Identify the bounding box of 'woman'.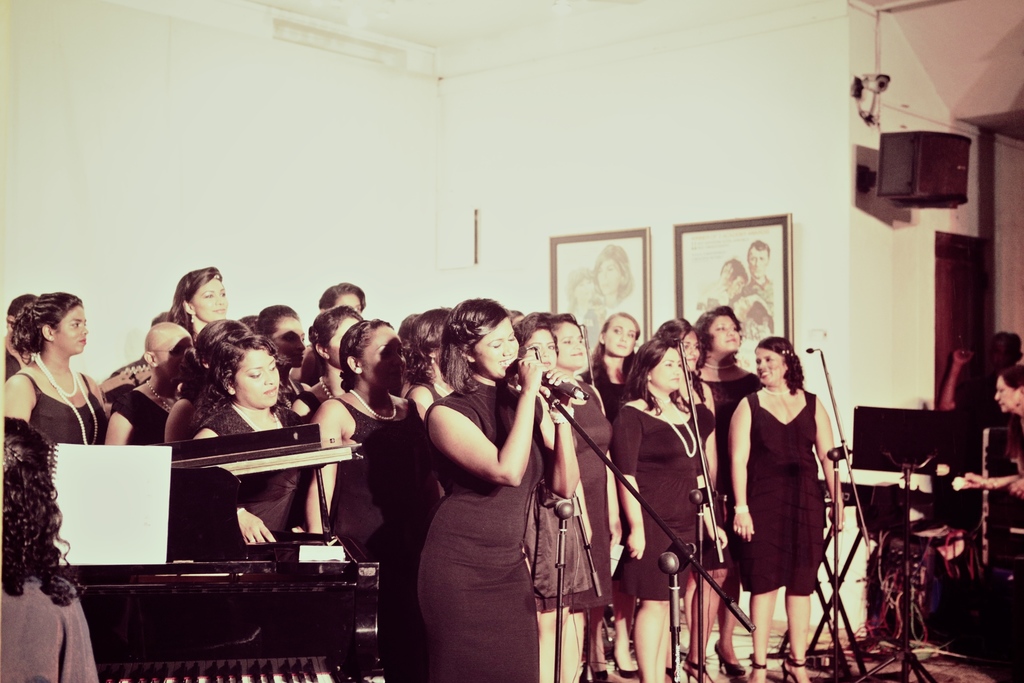
x1=610 y1=335 x2=732 y2=682.
